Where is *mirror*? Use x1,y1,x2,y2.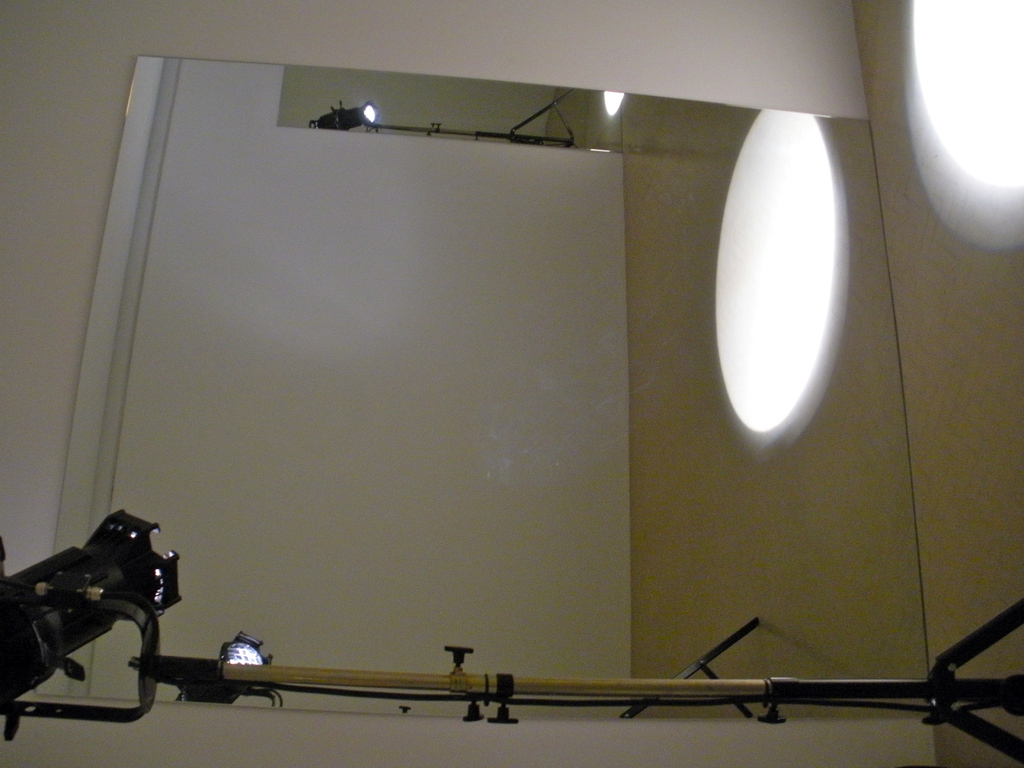
38,59,921,720.
